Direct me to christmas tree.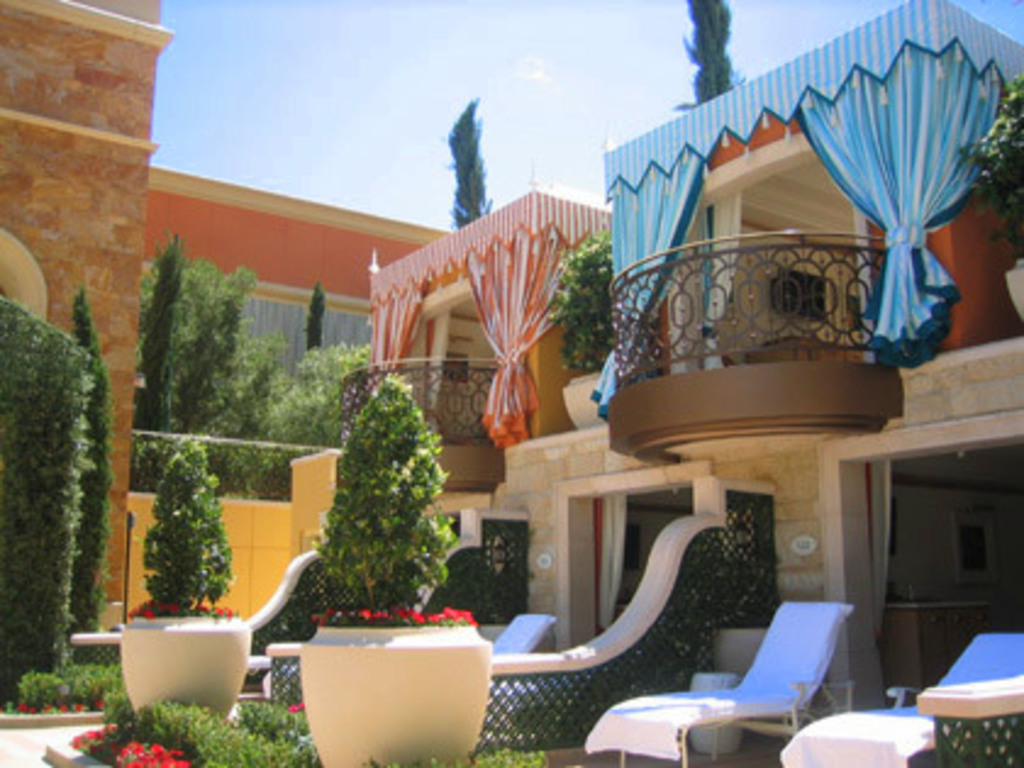
Direction: region(310, 361, 466, 605).
